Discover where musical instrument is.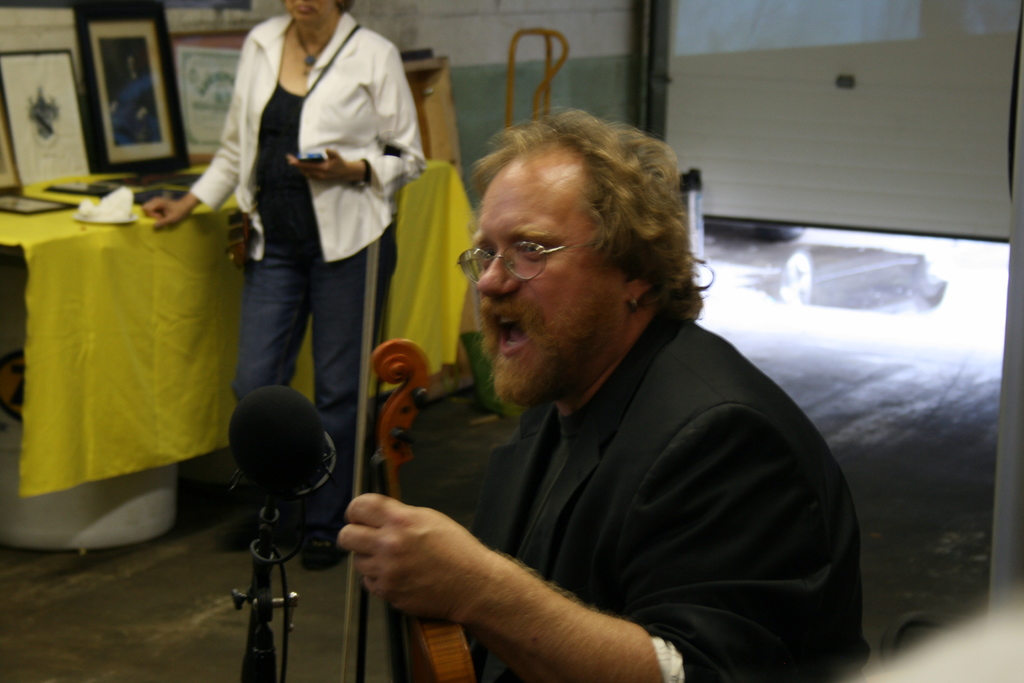
Discovered at locate(339, 212, 492, 682).
